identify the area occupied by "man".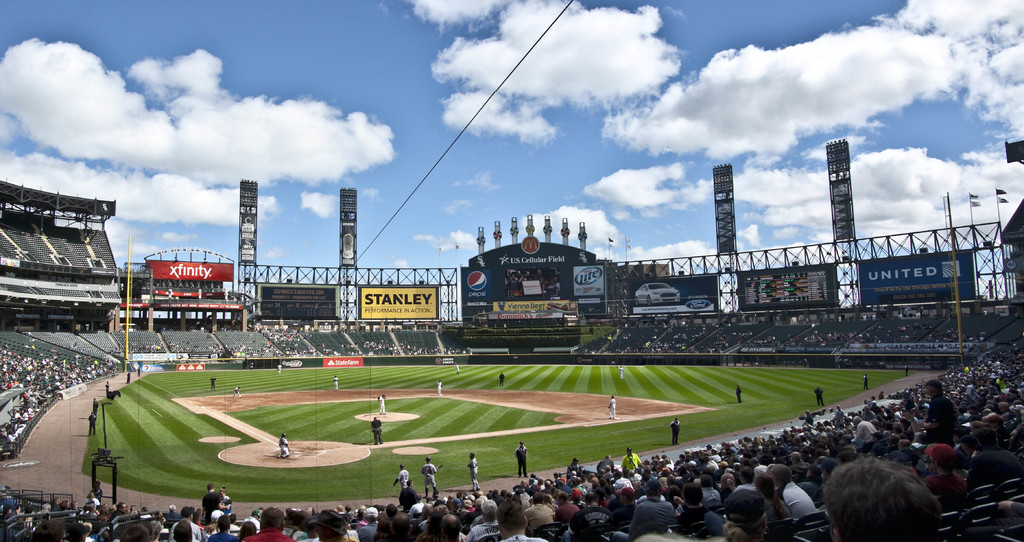
Area: 496,372,507,384.
